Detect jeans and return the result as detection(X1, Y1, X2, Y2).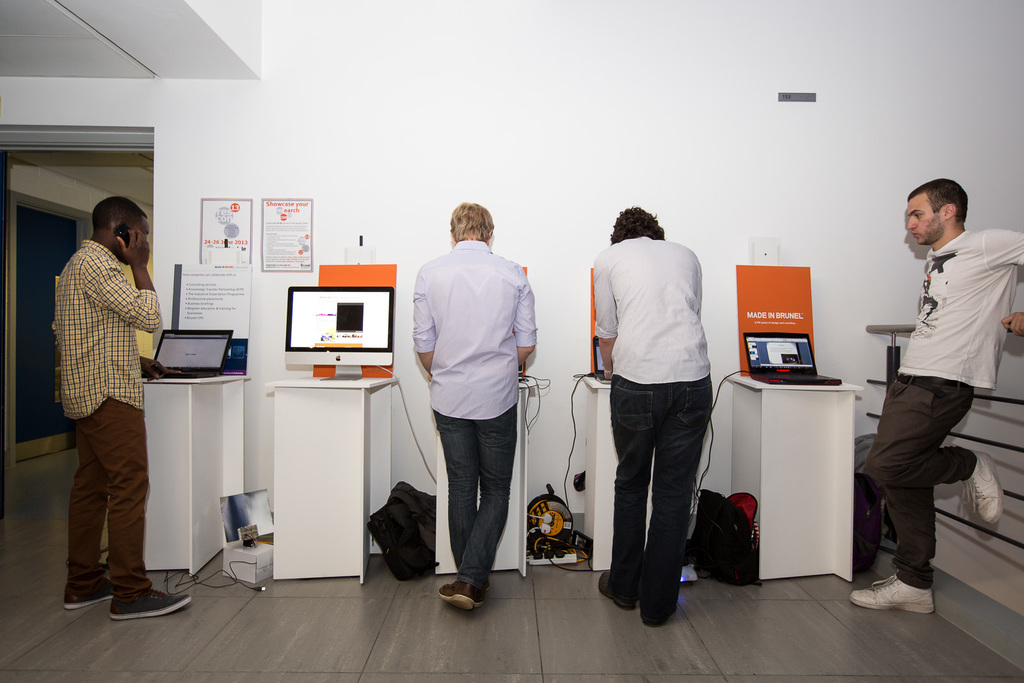
detection(426, 394, 524, 610).
